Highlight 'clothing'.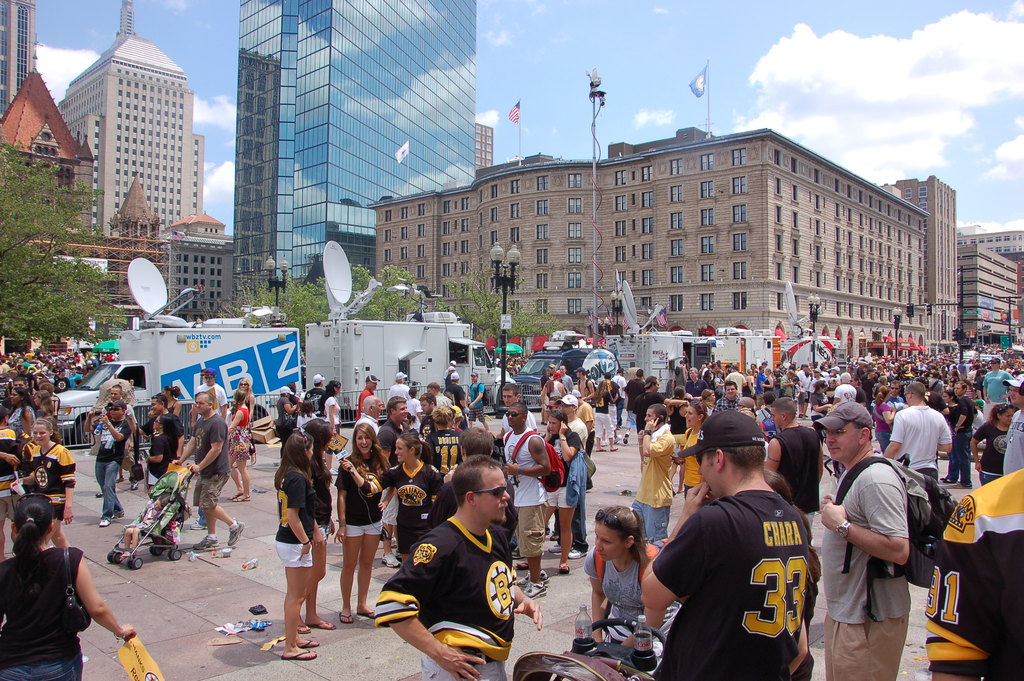
Highlighted region: x1=923, y1=469, x2=1023, y2=680.
